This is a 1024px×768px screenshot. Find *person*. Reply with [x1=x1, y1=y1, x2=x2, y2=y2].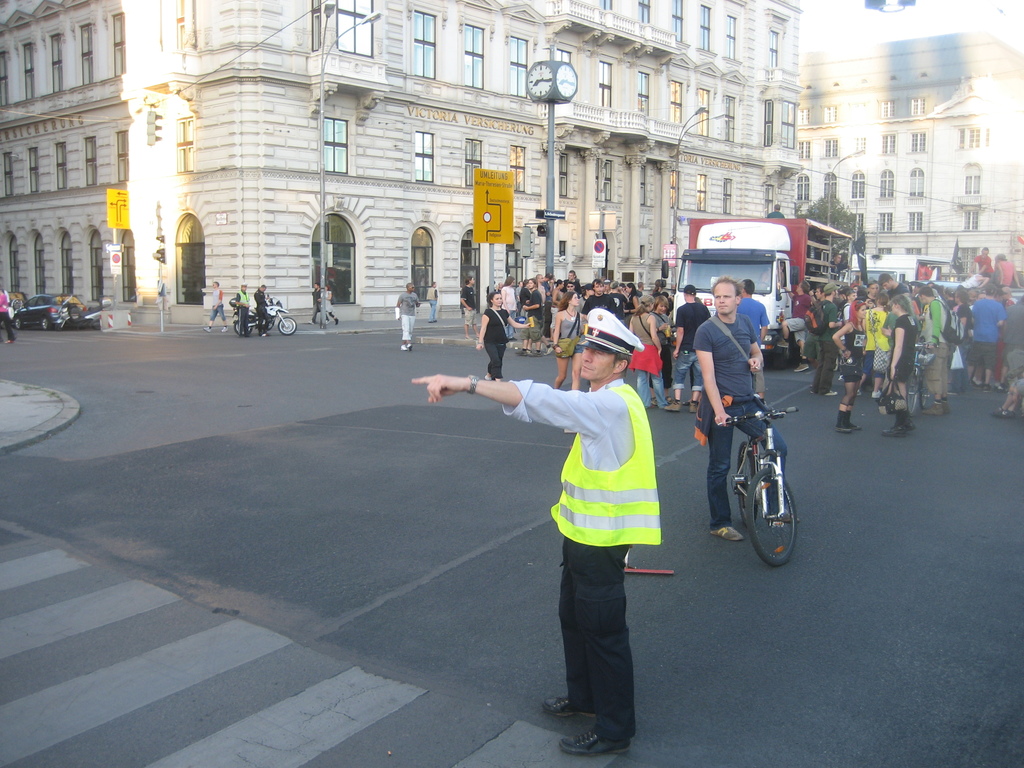
[x1=456, y1=273, x2=480, y2=342].
